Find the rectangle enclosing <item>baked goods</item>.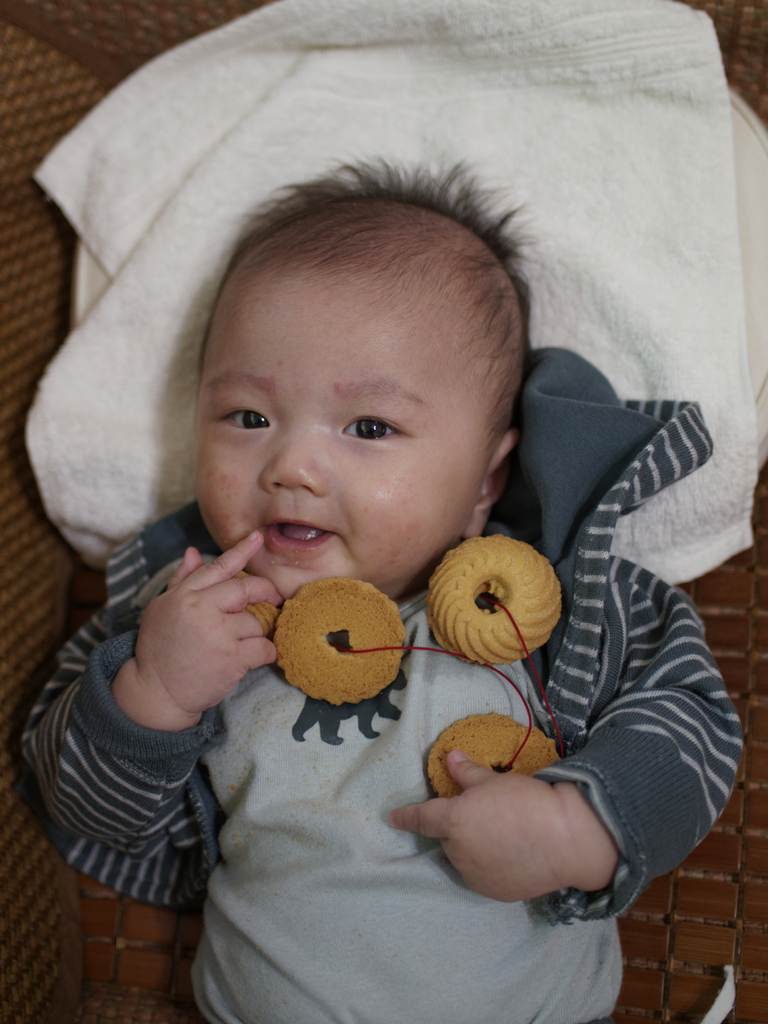
BBox(271, 576, 401, 711).
